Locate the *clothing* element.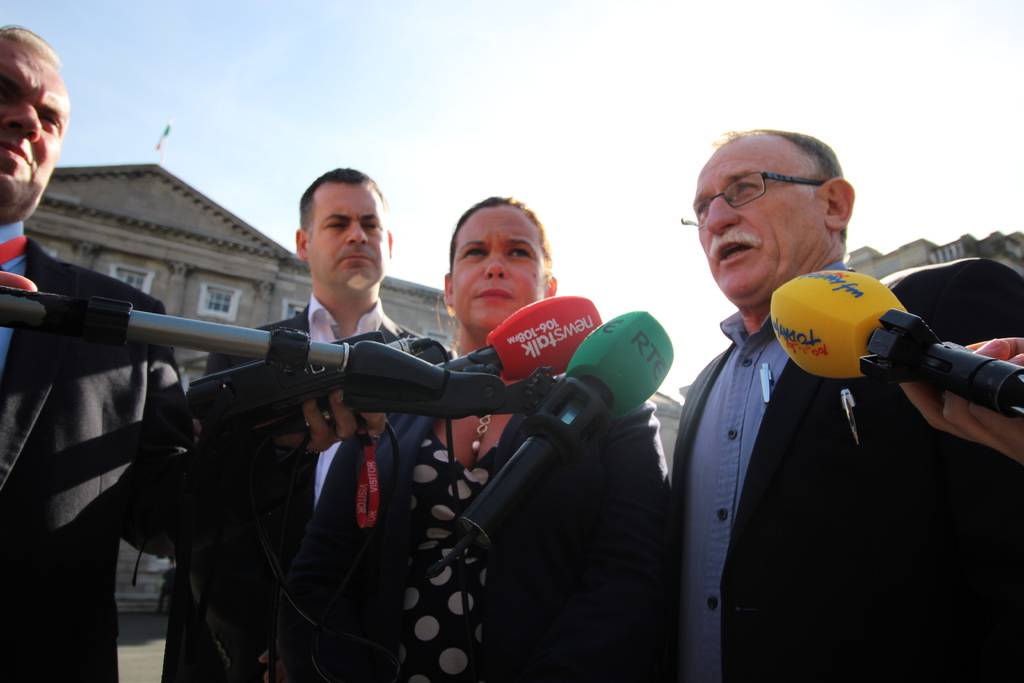
Element bbox: 657/223/980/668.
